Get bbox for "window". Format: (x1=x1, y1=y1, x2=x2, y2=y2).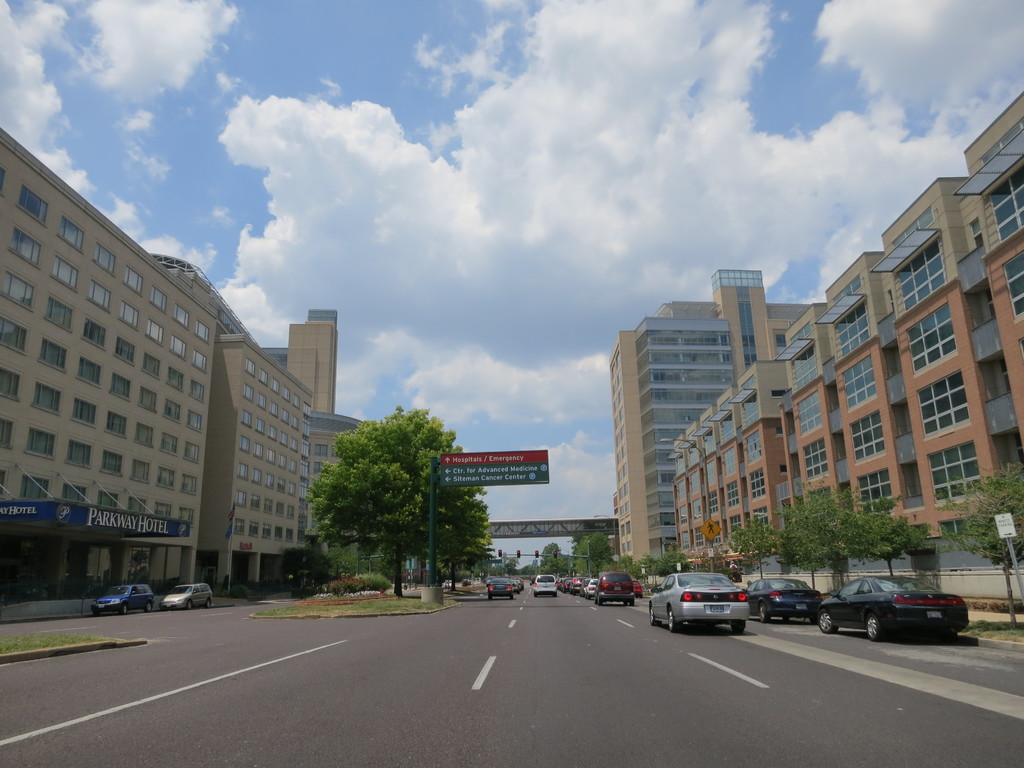
(x1=145, y1=287, x2=168, y2=320).
